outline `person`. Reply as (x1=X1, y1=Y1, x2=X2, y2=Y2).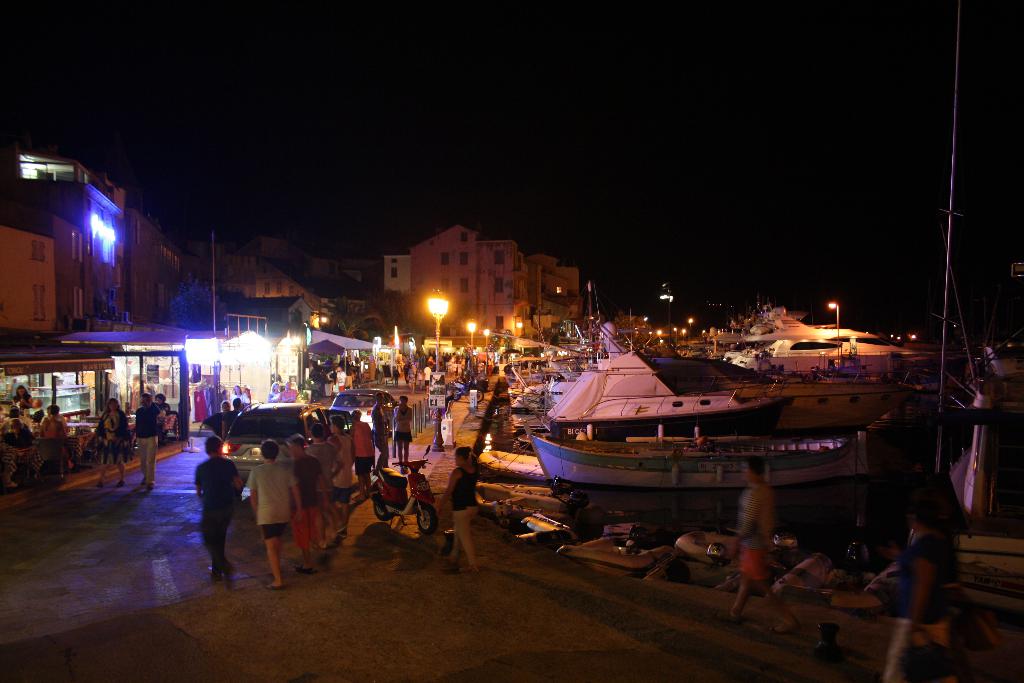
(x1=51, y1=418, x2=70, y2=452).
